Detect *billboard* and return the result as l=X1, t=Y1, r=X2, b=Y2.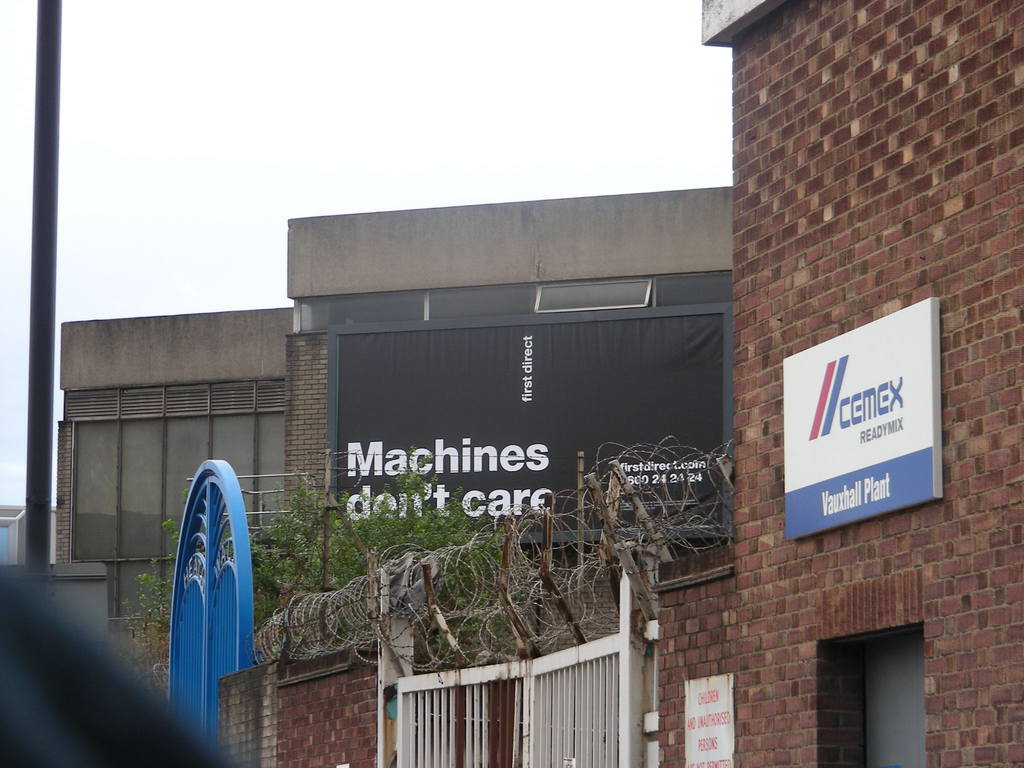
l=788, t=324, r=945, b=532.
